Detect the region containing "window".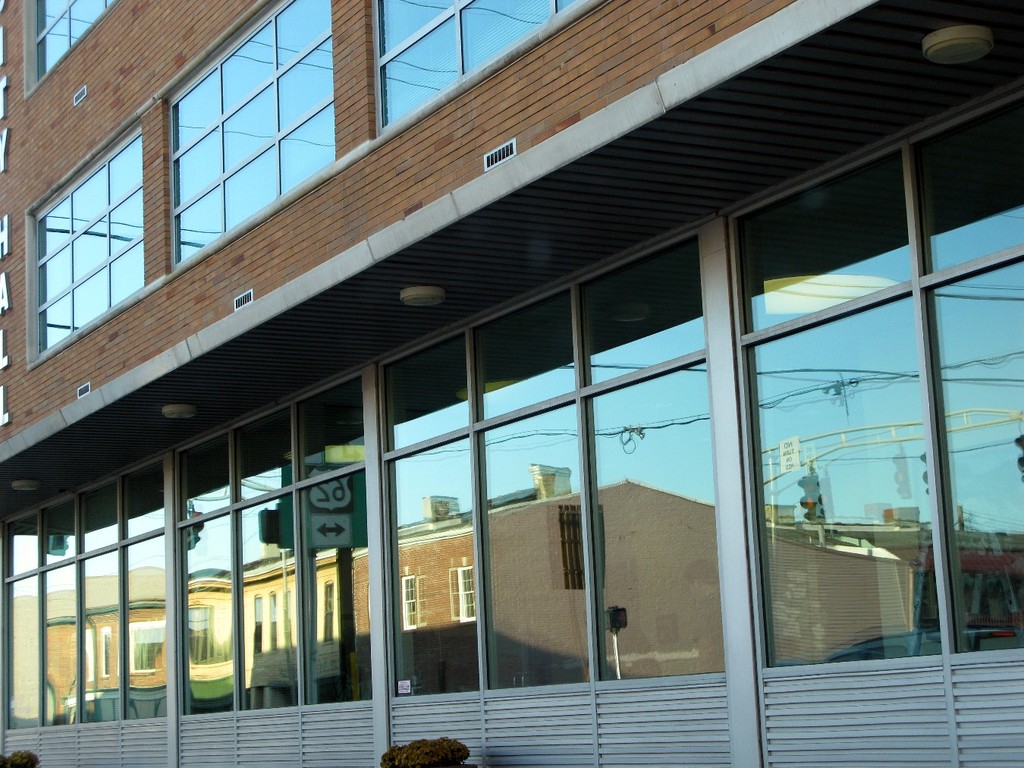
detection(20, 0, 117, 74).
